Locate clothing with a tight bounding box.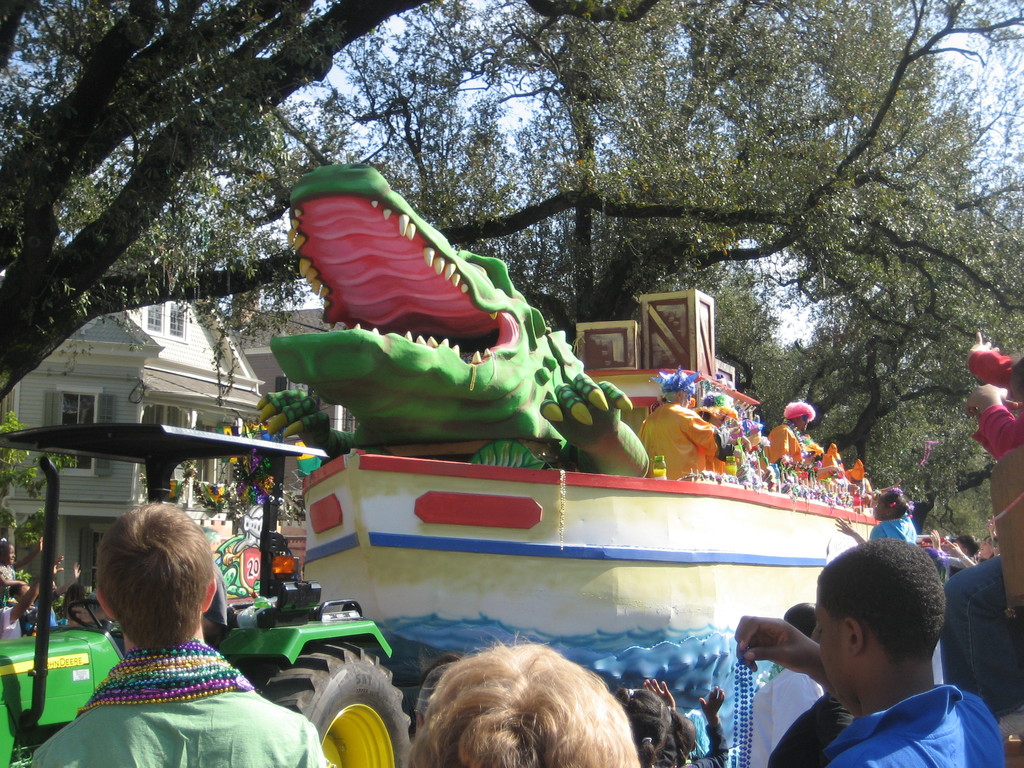
31:644:337:767.
